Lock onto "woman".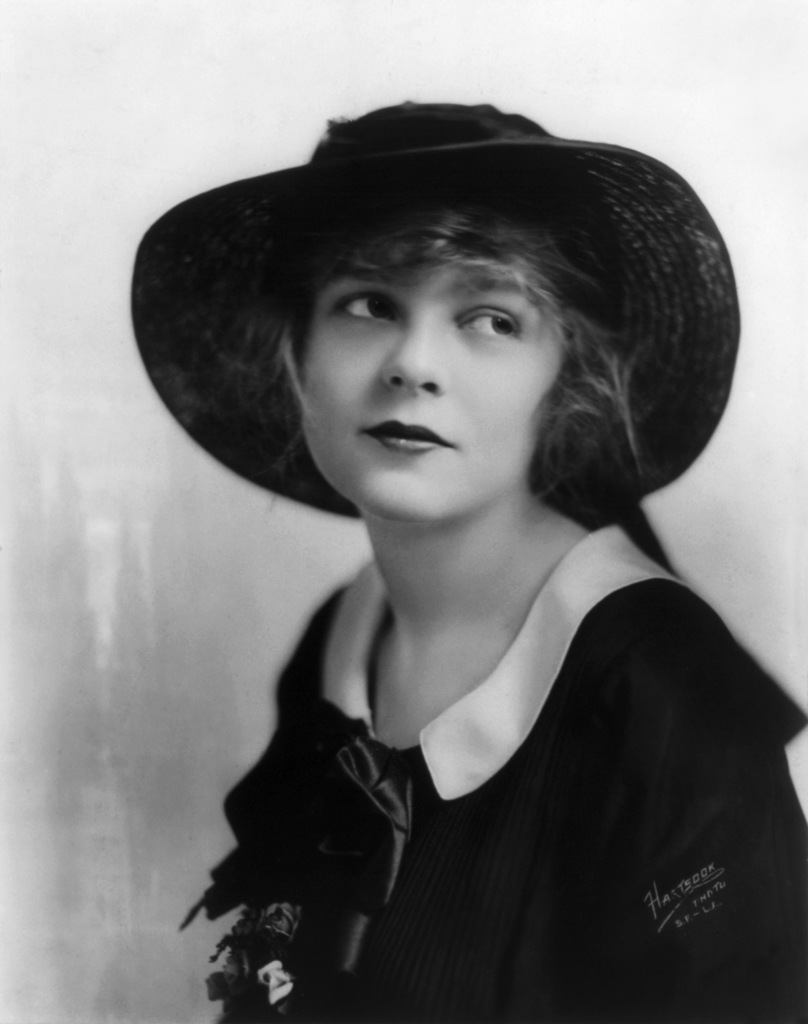
Locked: 101:79:807:879.
